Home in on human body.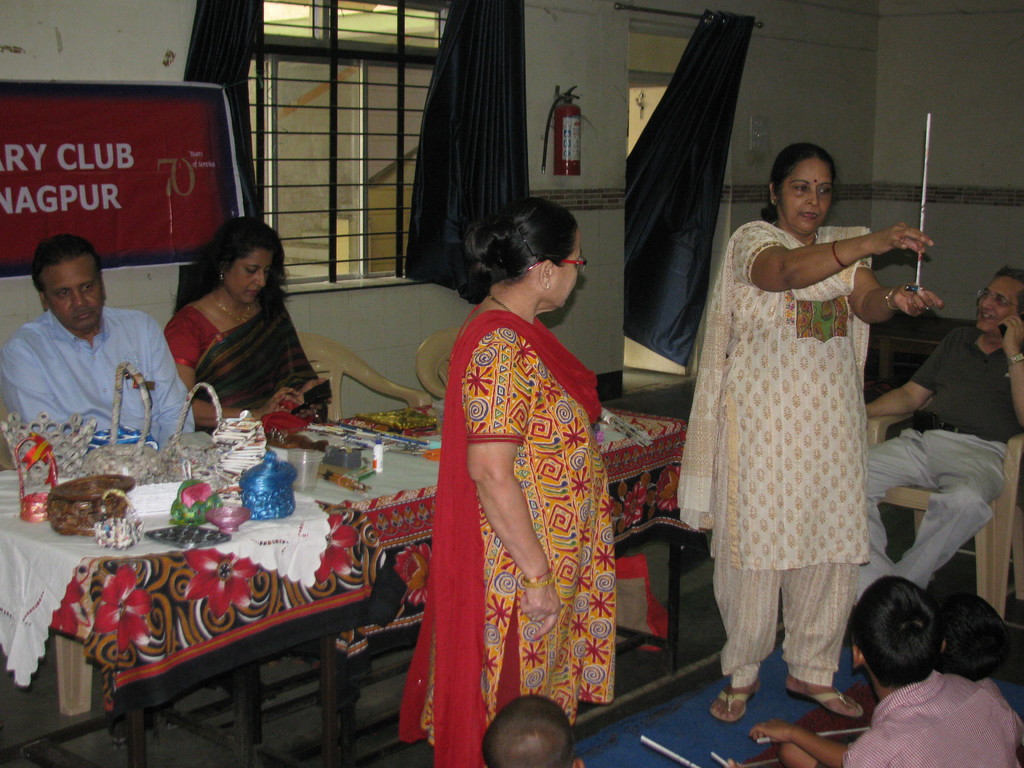
Homed in at region(748, 575, 1023, 767).
